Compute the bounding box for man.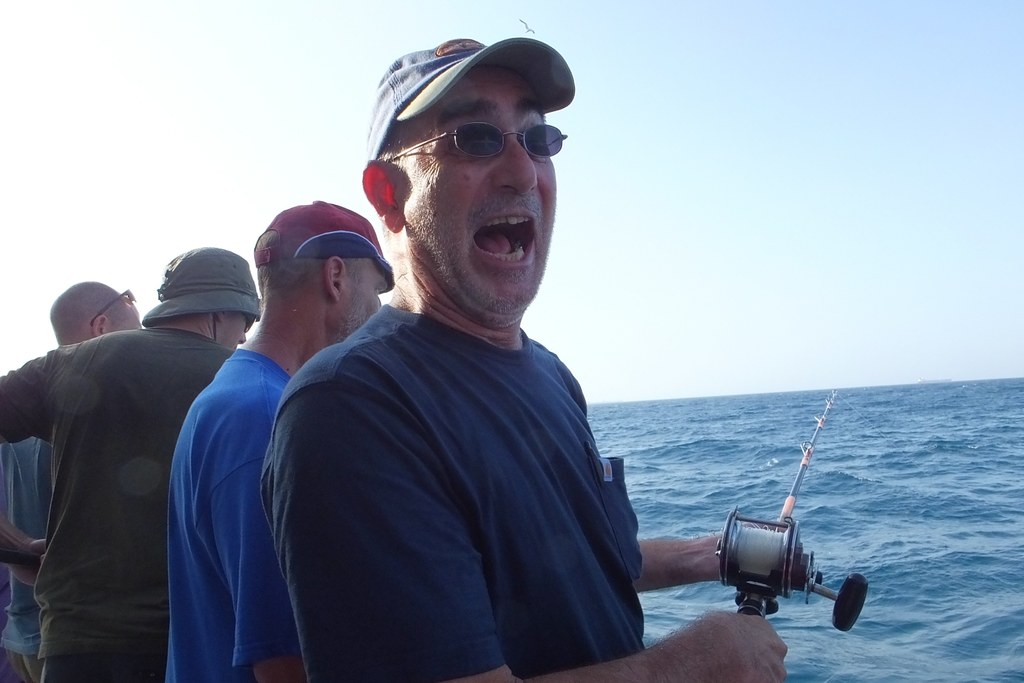
210, 63, 684, 672.
